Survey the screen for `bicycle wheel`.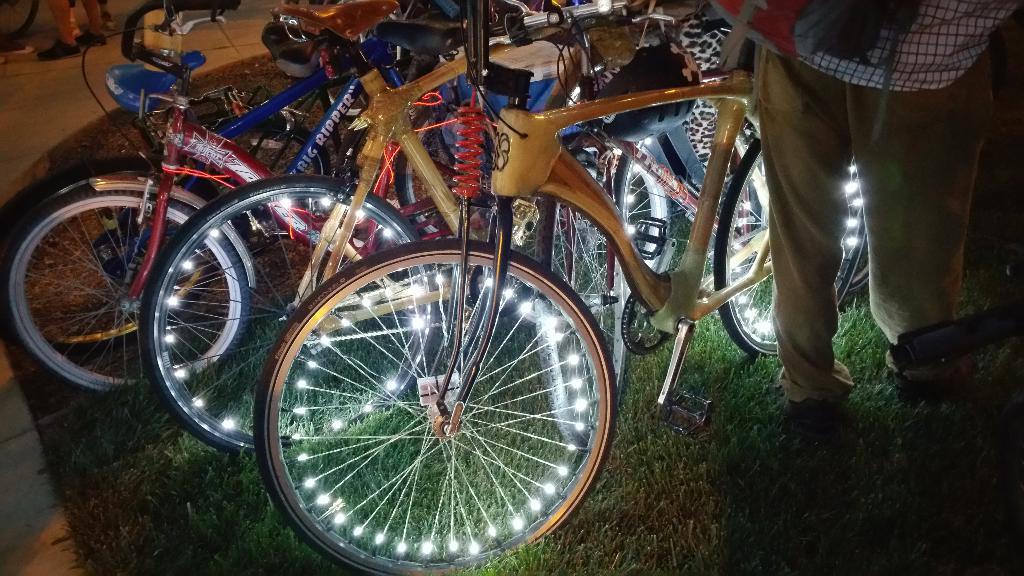
Survey found: crop(150, 172, 450, 464).
